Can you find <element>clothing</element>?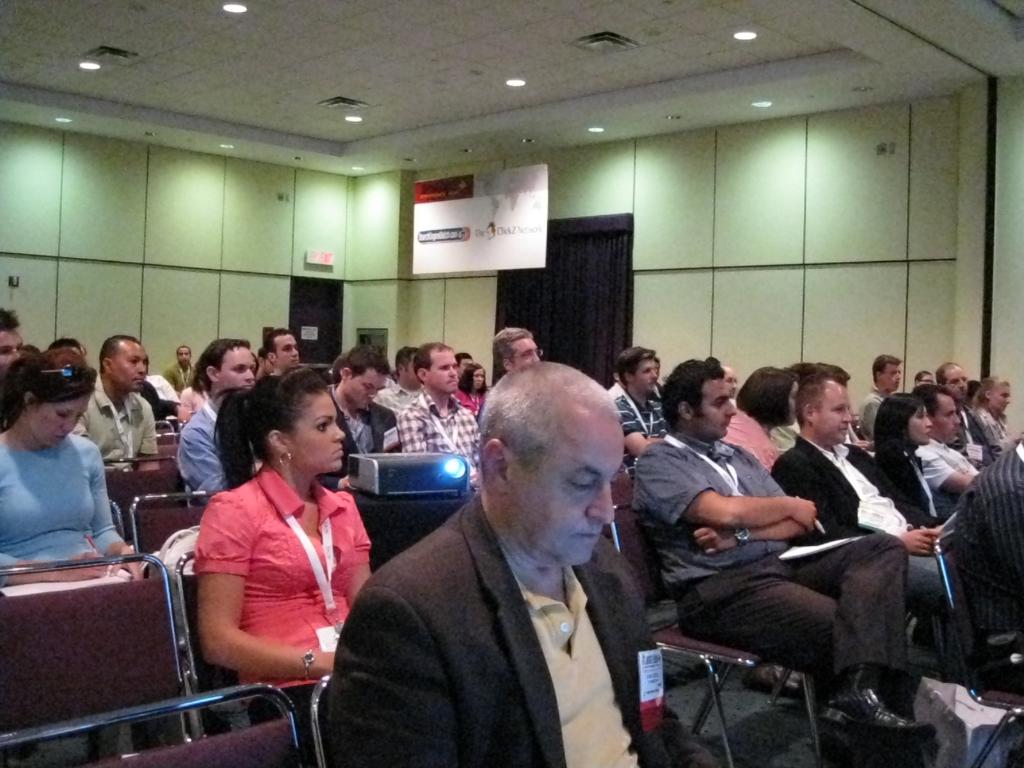
Yes, bounding box: bbox=(171, 381, 208, 422).
